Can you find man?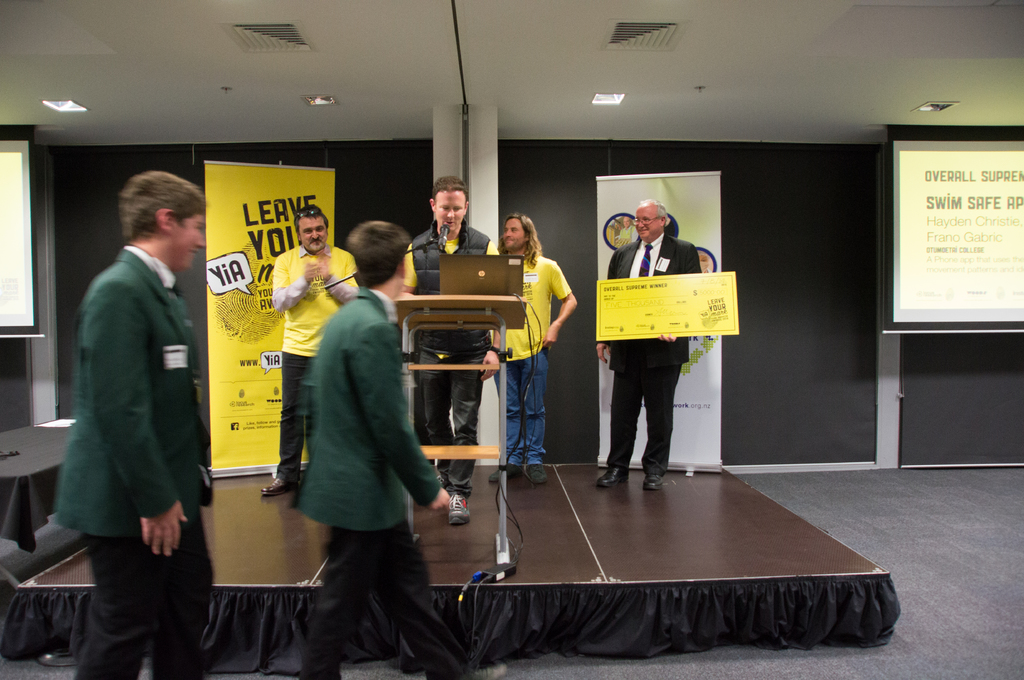
Yes, bounding box: <box>266,209,360,494</box>.
